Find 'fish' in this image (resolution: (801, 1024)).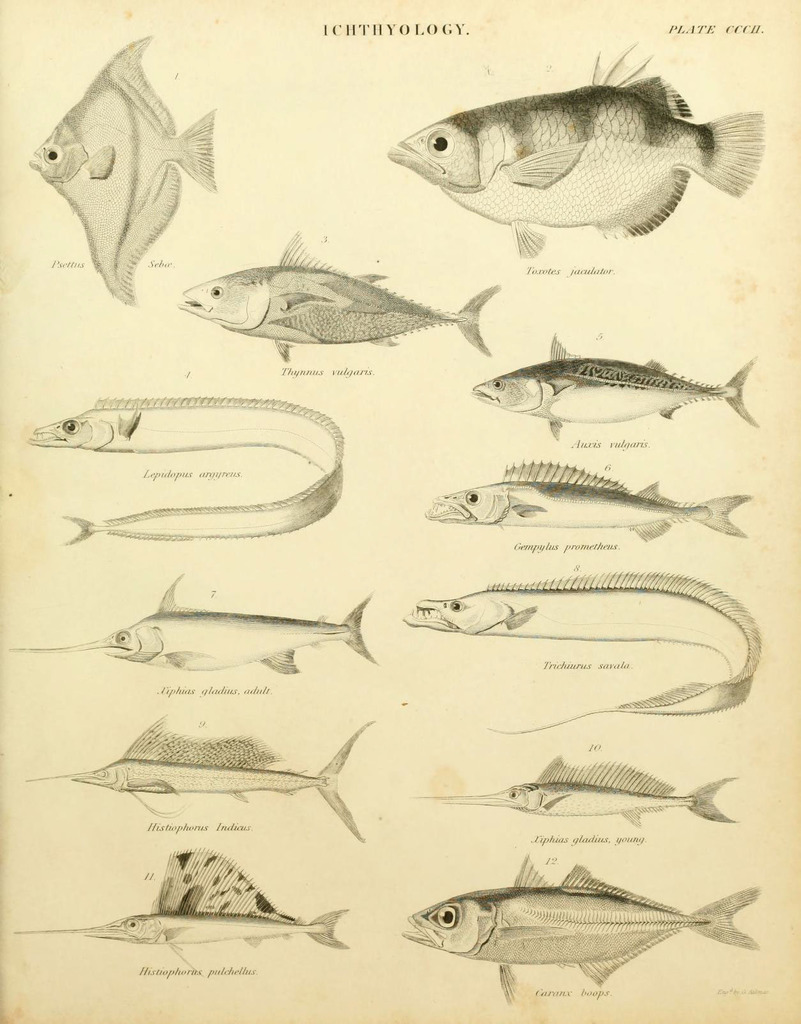
BBox(23, 714, 374, 847).
